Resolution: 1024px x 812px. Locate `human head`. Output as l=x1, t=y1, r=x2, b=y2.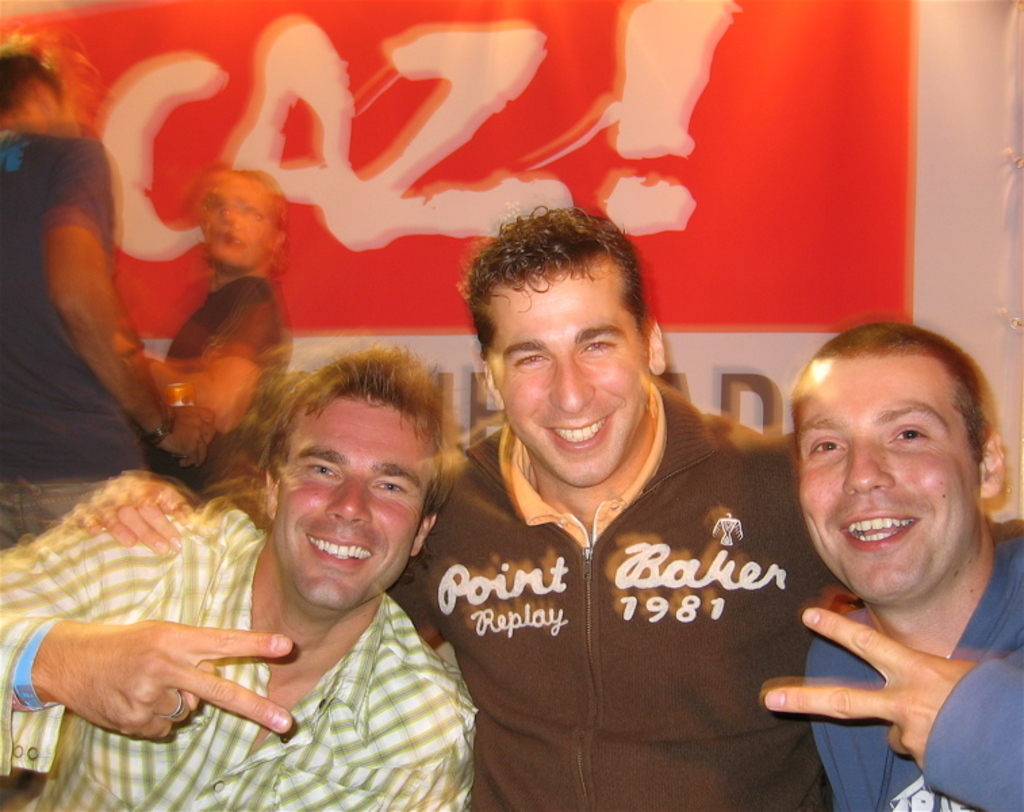
l=0, t=47, r=81, b=134.
